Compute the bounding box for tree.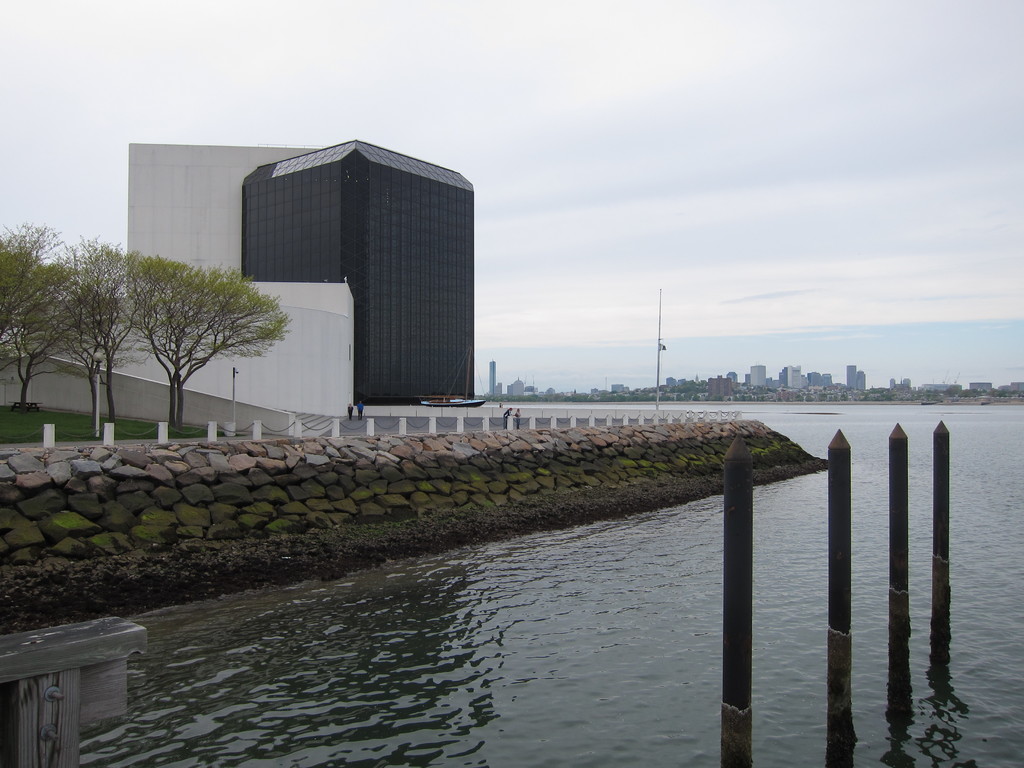
692 392 700 401.
